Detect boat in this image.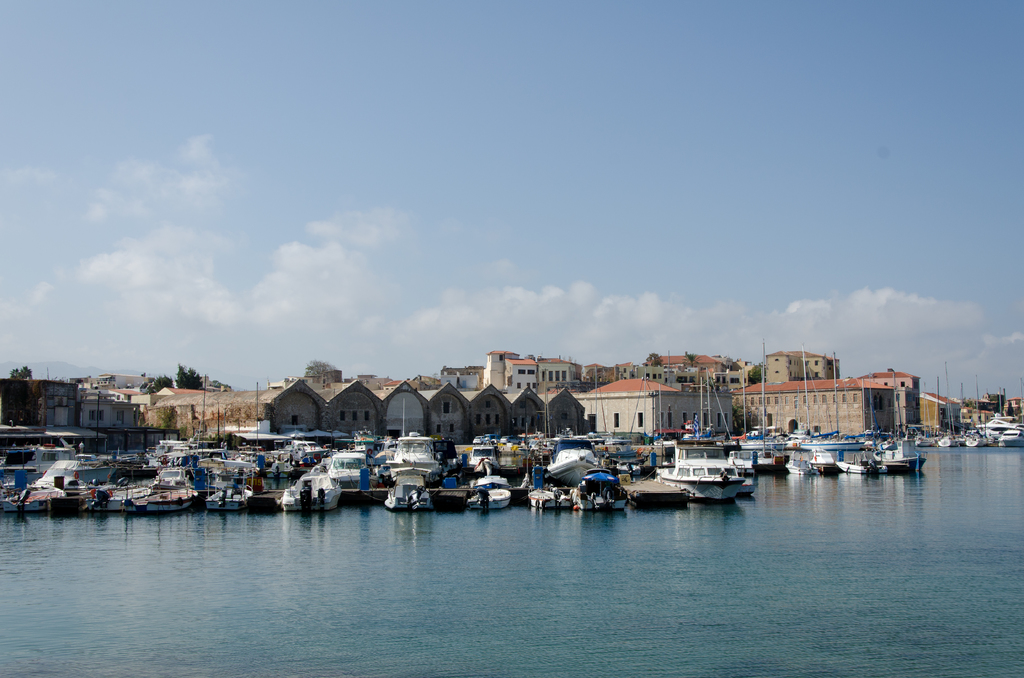
Detection: 38 453 122 483.
